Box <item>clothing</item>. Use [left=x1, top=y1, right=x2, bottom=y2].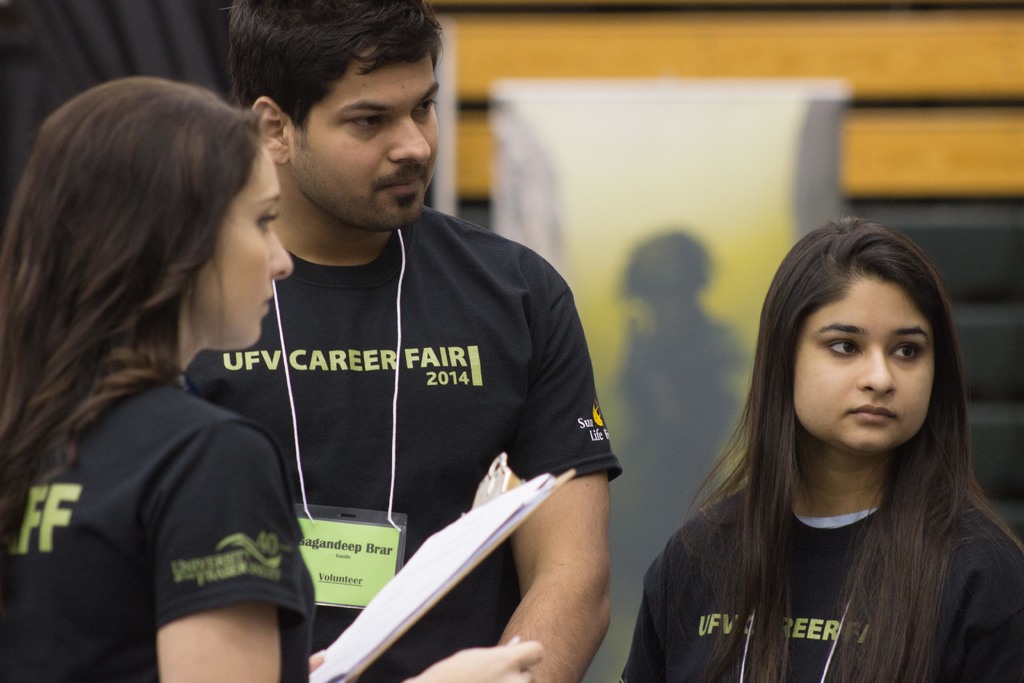
[left=624, top=486, right=1023, bottom=682].
